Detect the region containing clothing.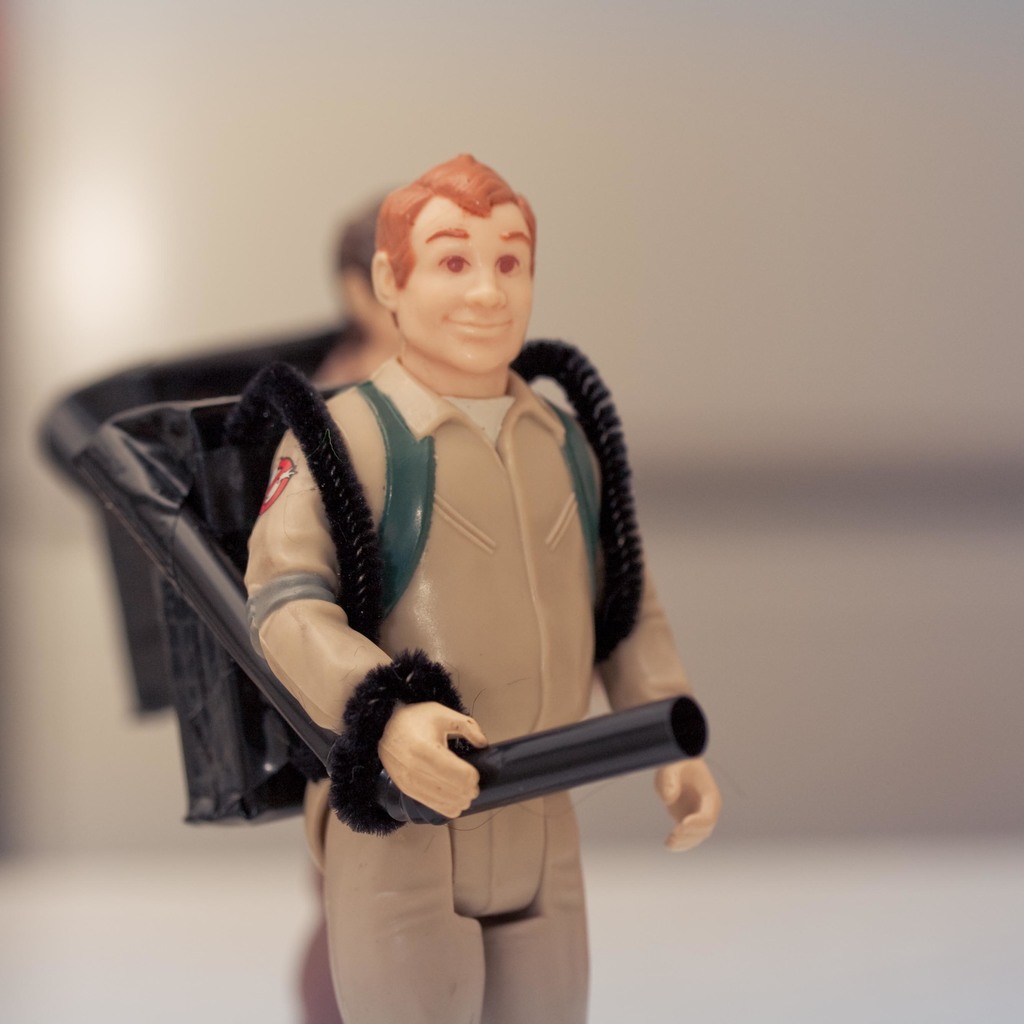
x1=235 y1=349 x2=693 y2=1023.
